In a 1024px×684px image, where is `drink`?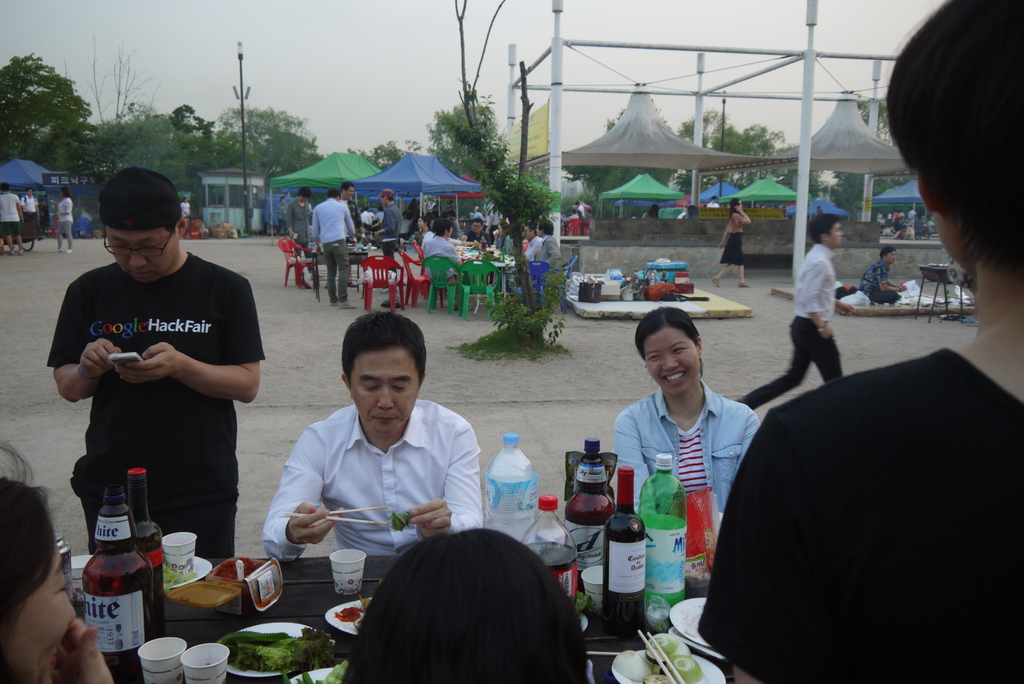
x1=602 y1=468 x2=651 y2=637.
